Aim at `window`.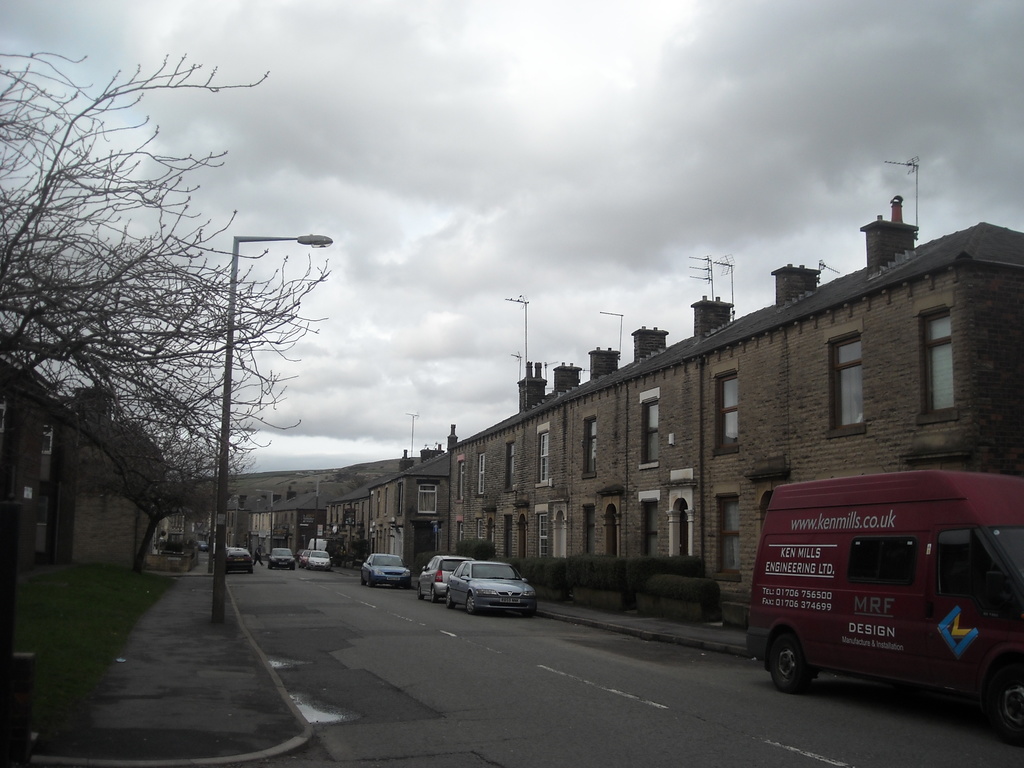
Aimed at 579,409,601,482.
